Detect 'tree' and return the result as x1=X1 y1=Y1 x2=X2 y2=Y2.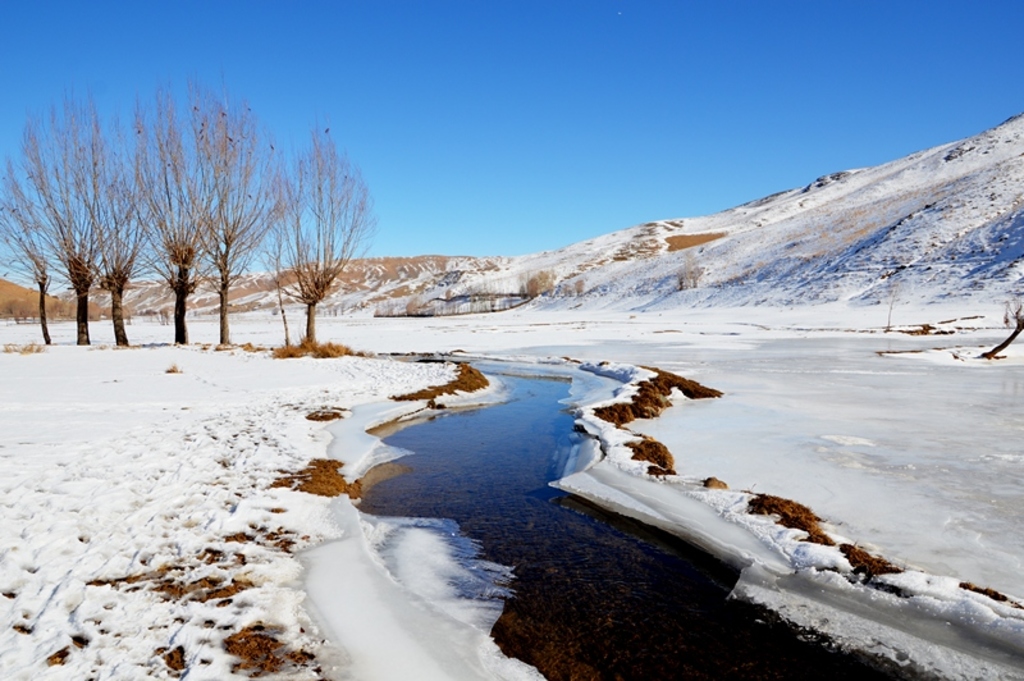
x1=73 y1=90 x2=146 y2=344.
